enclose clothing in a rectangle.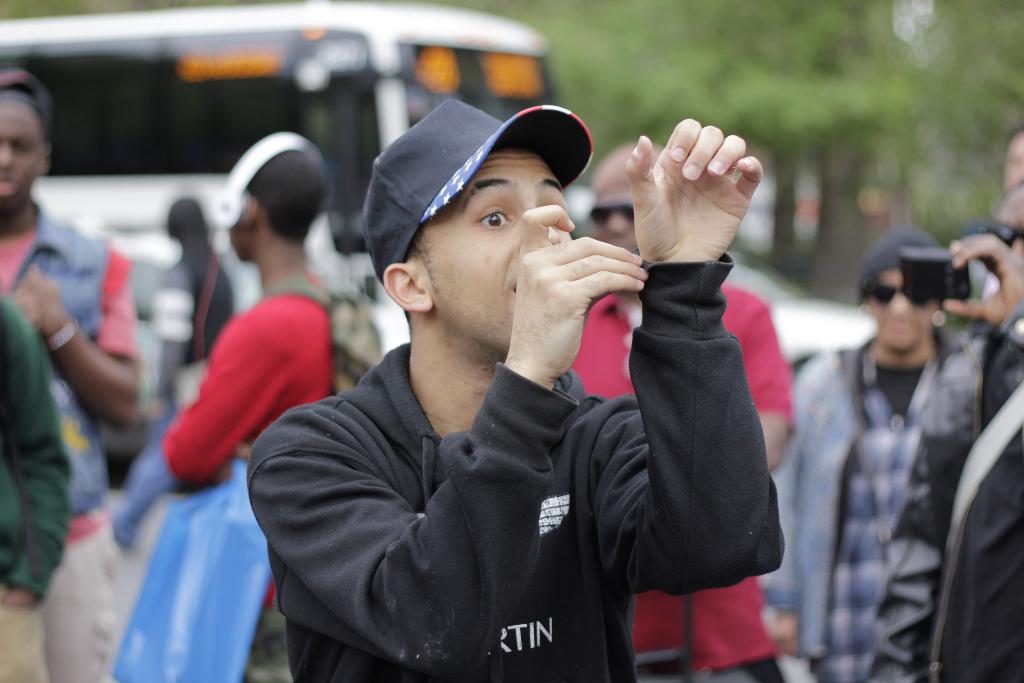
left=828, top=314, right=1014, bottom=682.
